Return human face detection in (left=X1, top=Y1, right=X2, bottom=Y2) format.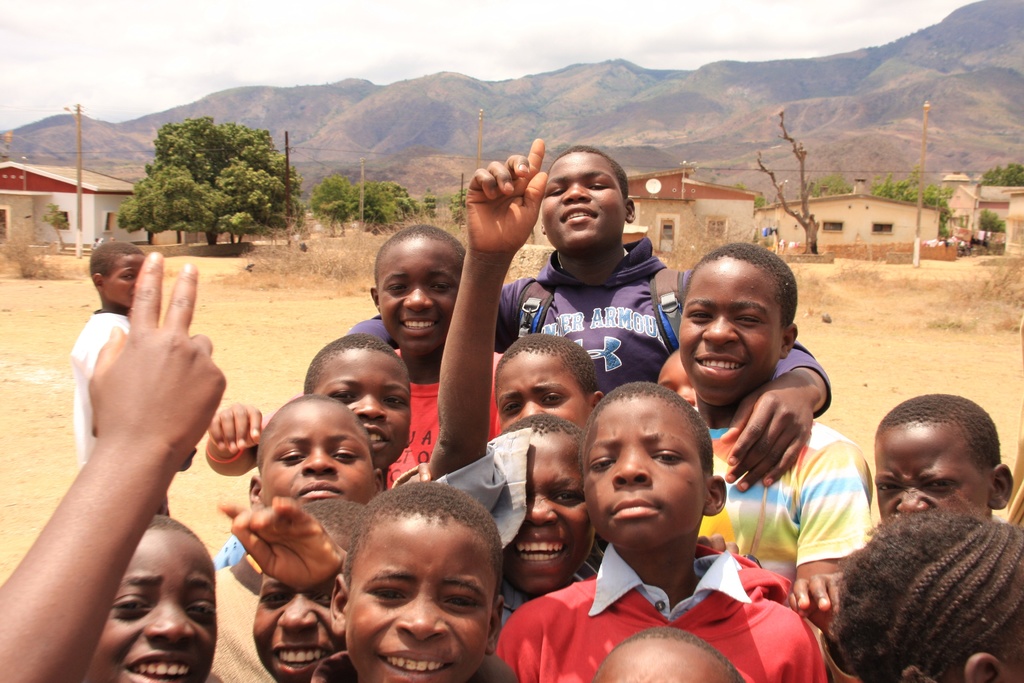
(left=99, top=252, right=155, bottom=313).
